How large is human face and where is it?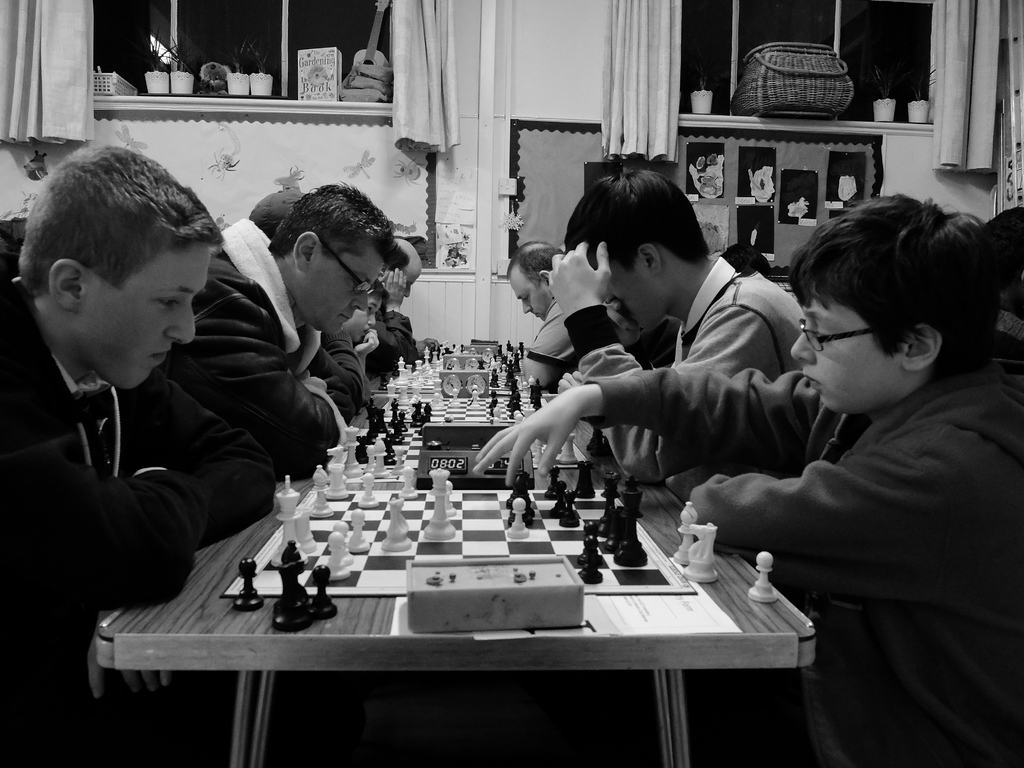
Bounding box: (x1=406, y1=260, x2=422, y2=301).
